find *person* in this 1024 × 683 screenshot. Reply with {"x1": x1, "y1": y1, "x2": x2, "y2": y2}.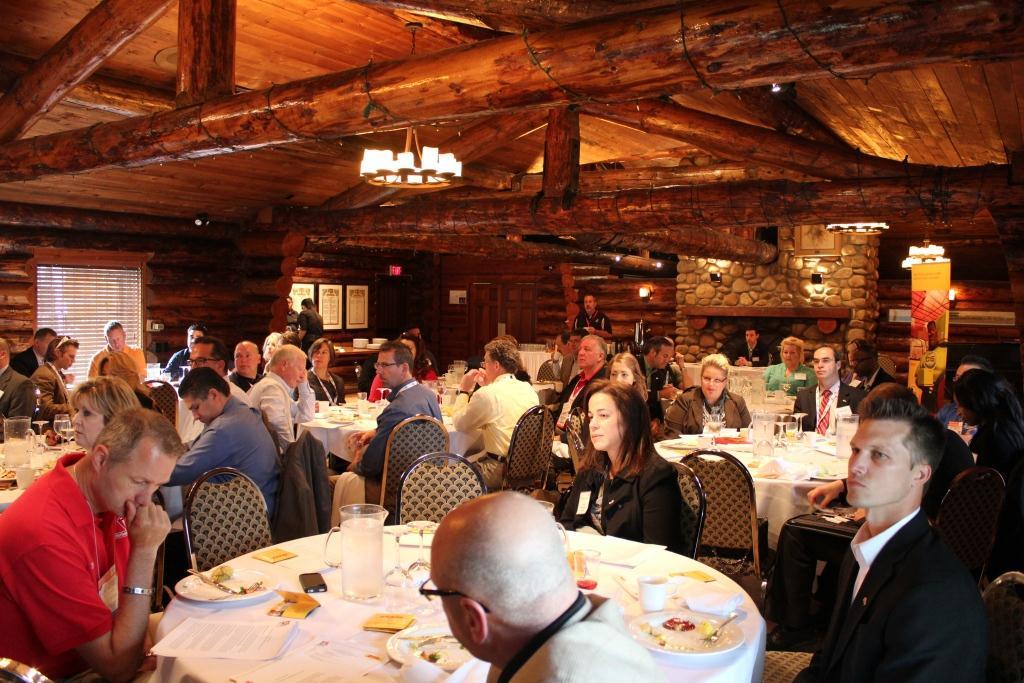
{"x1": 247, "y1": 344, "x2": 337, "y2": 472}.
